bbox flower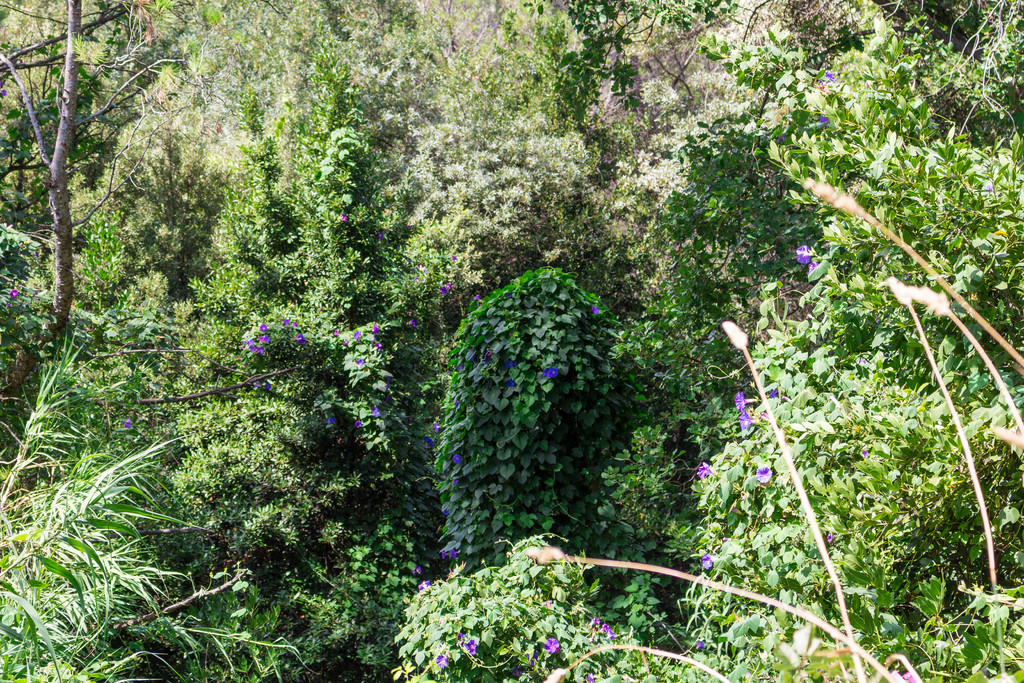
{"x1": 545, "y1": 368, "x2": 548, "y2": 377}
